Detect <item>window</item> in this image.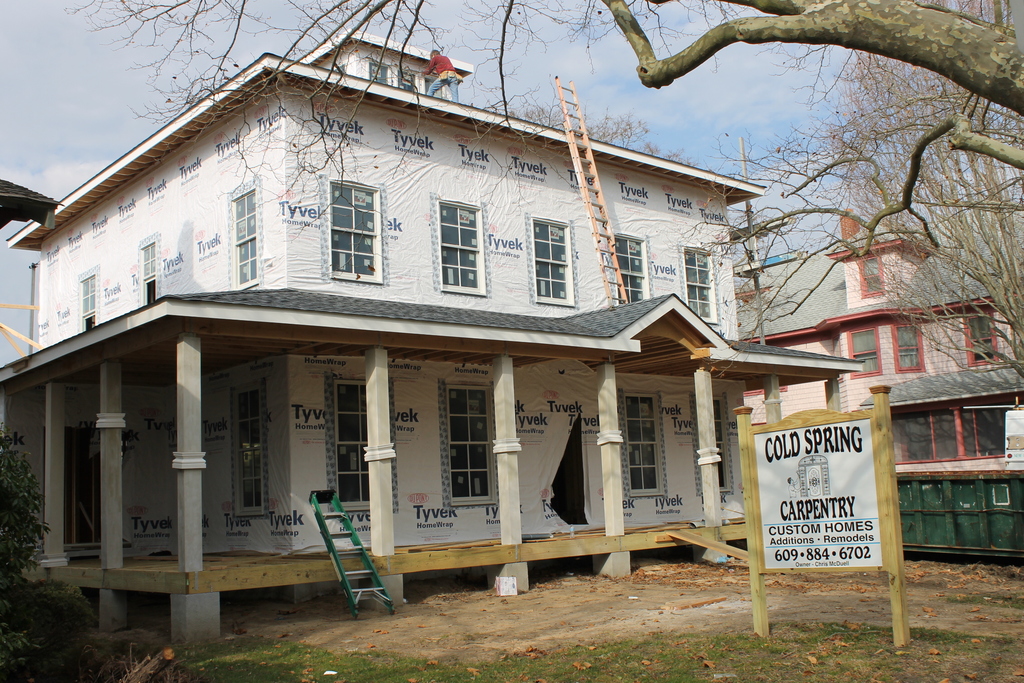
Detection: 678/241/716/327.
